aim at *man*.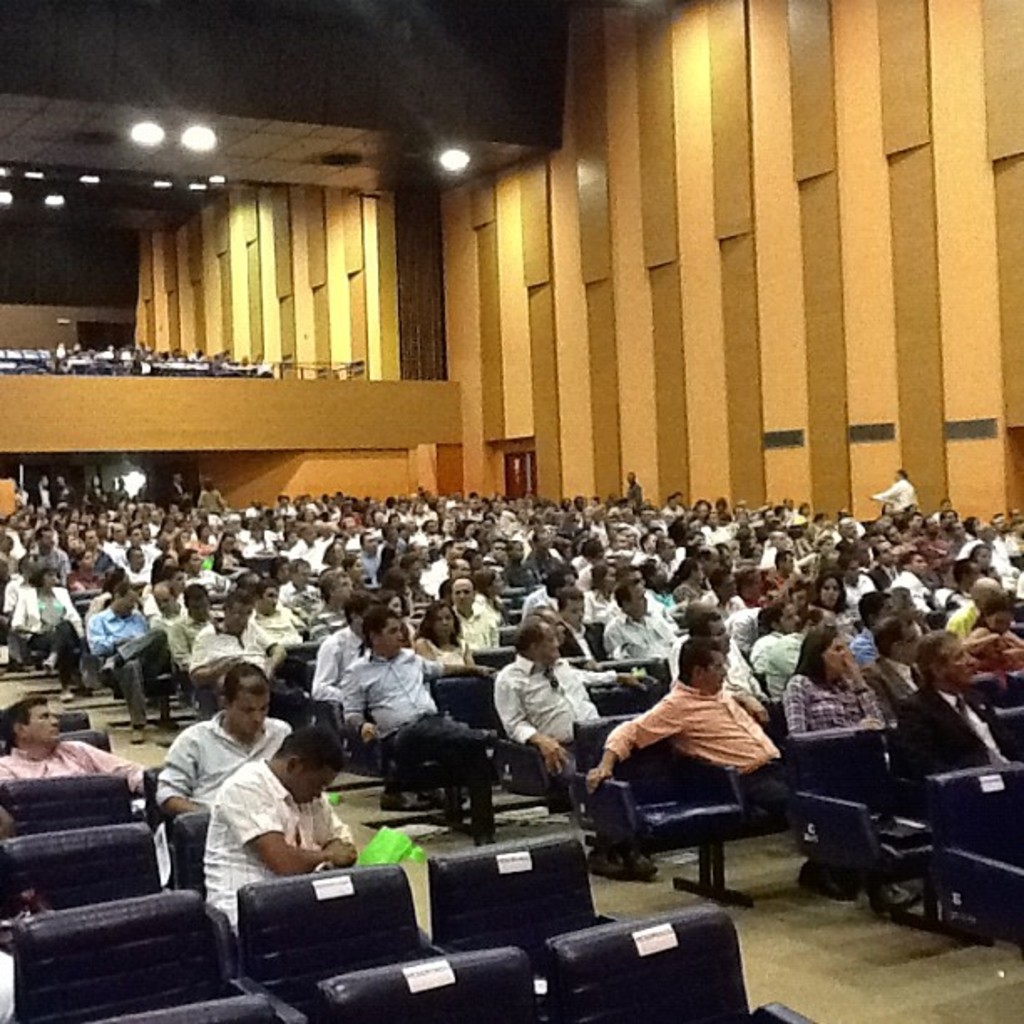
Aimed at (199, 589, 274, 686).
